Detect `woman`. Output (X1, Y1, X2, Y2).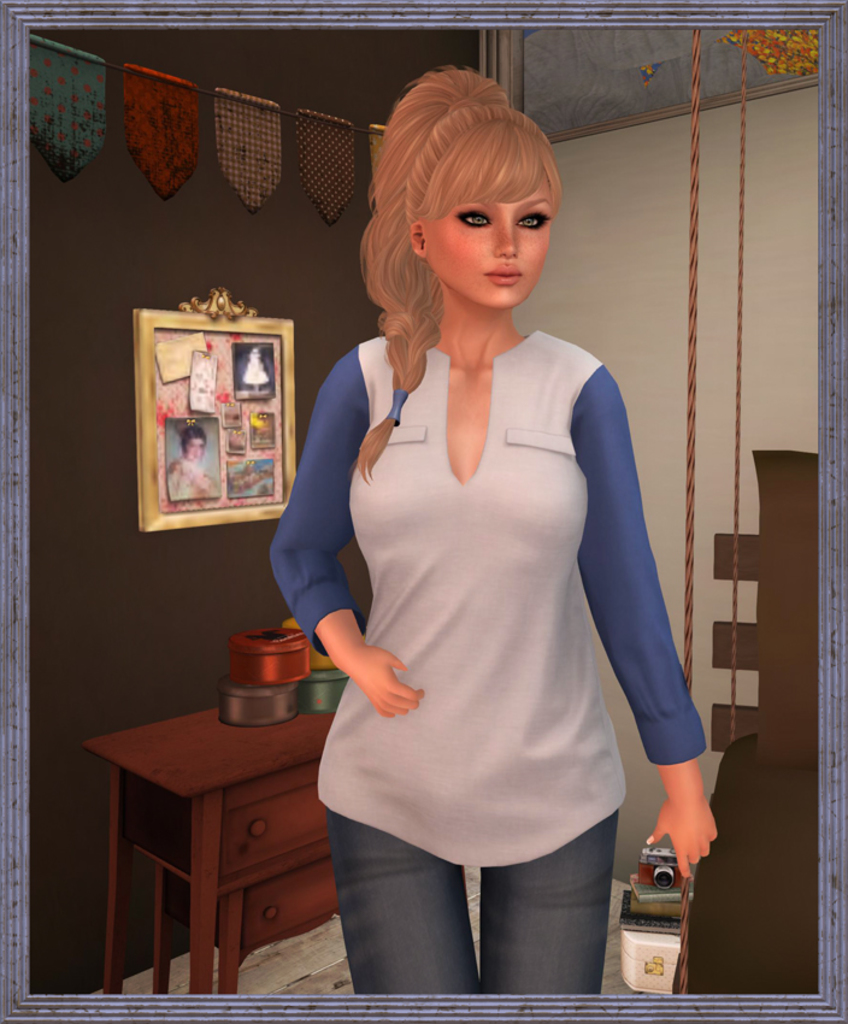
(255, 61, 723, 990).
